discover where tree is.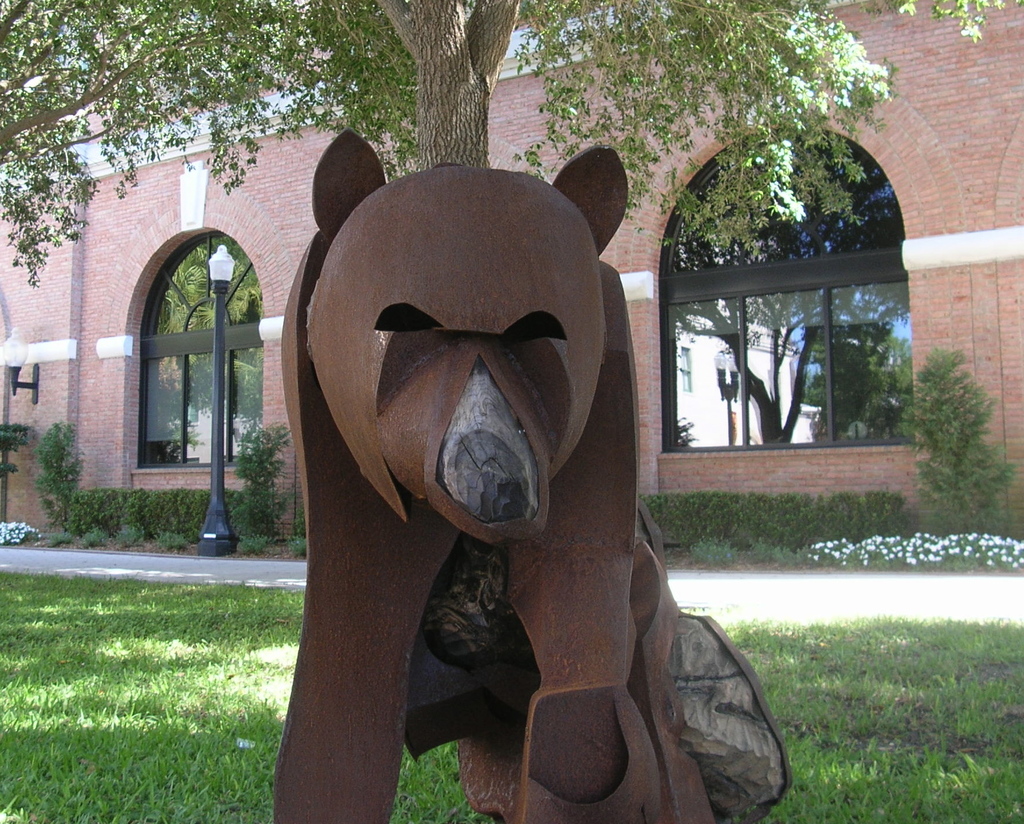
Discovered at locate(0, 0, 1007, 187).
